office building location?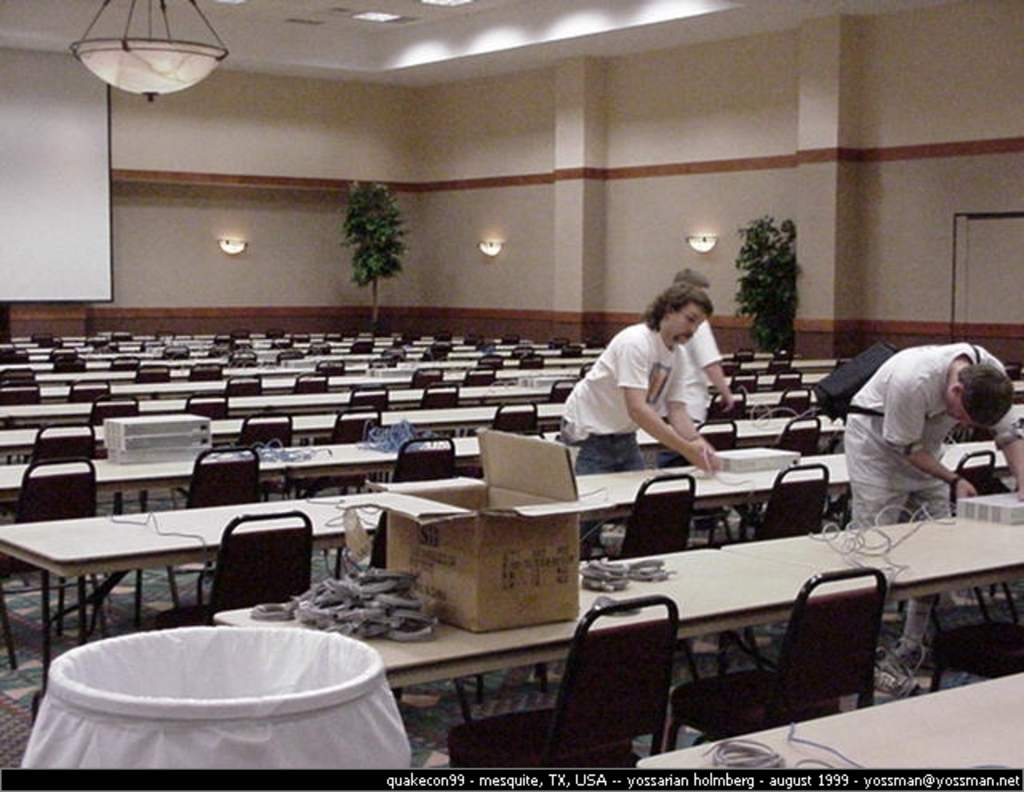
0 0 1022 790
